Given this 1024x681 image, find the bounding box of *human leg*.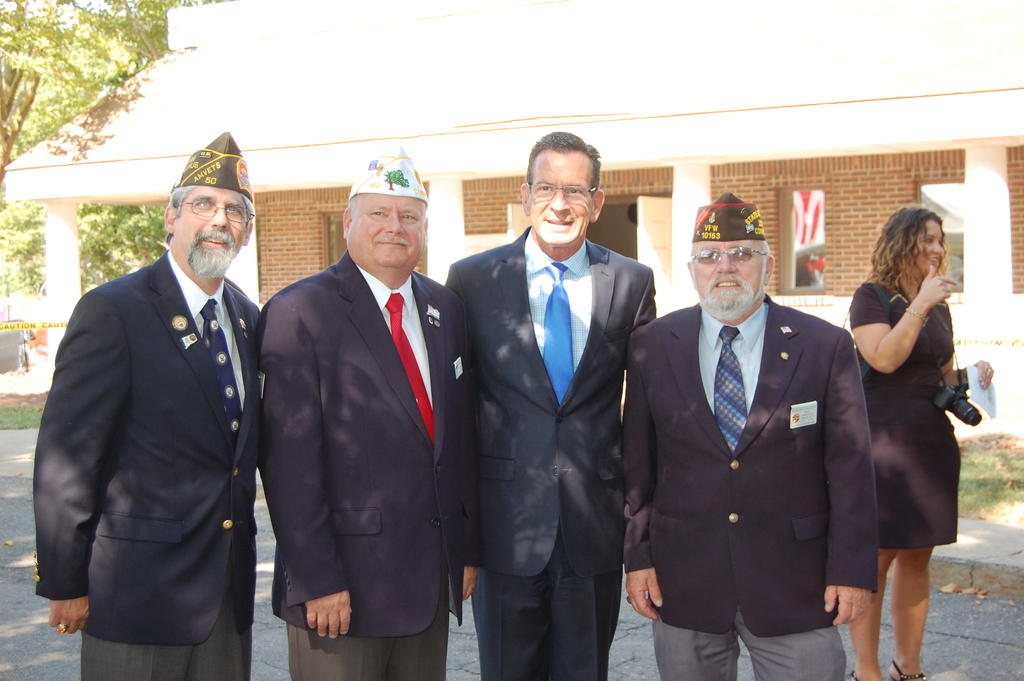
bbox=(851, 543, 896, 680).
